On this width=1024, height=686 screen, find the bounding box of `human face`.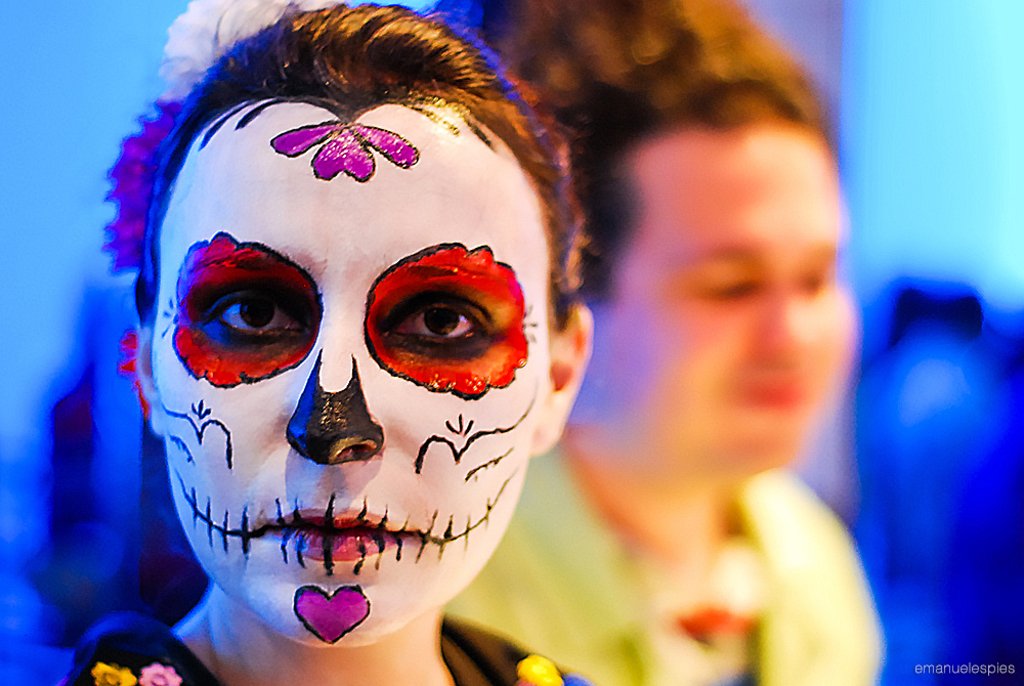
Bounding box: {"x1": 148, "y1": 87, "x2": 551, "y2": 648}.
